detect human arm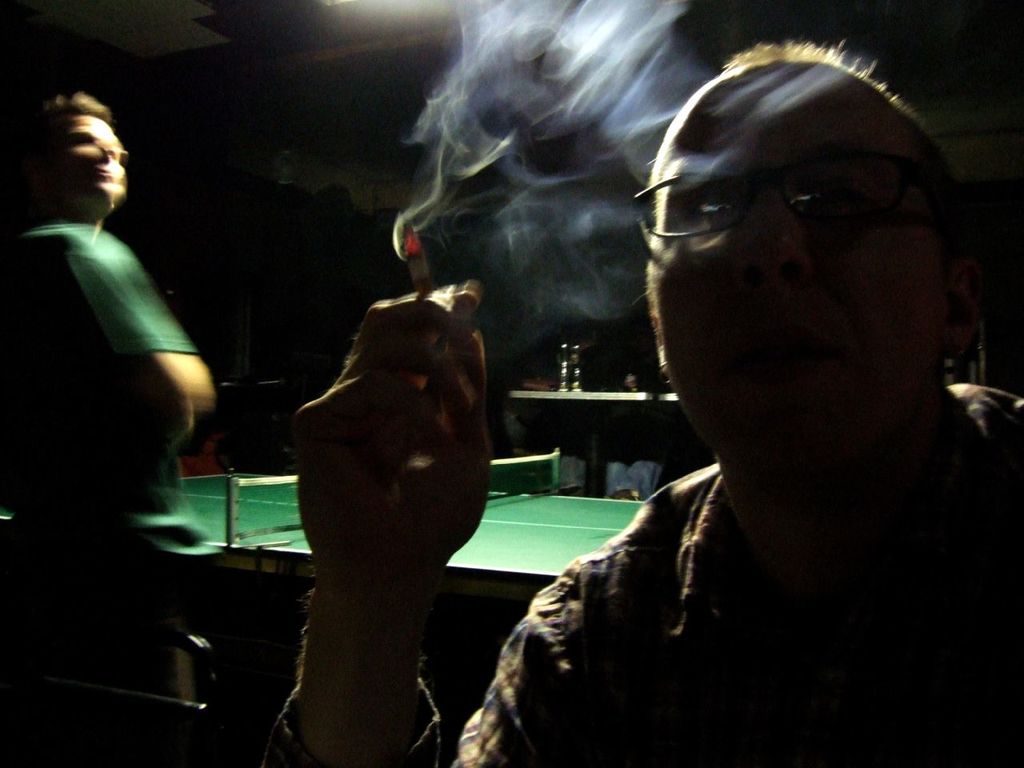
BBox(46, 210, 205, 453)
